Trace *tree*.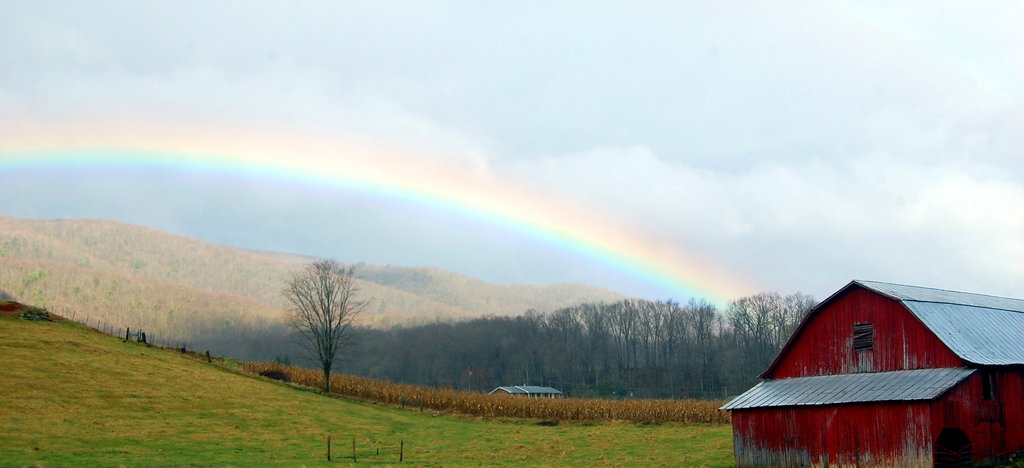
Traced to pyautogui.locateOnScreen(274, 240, 362, 385).
